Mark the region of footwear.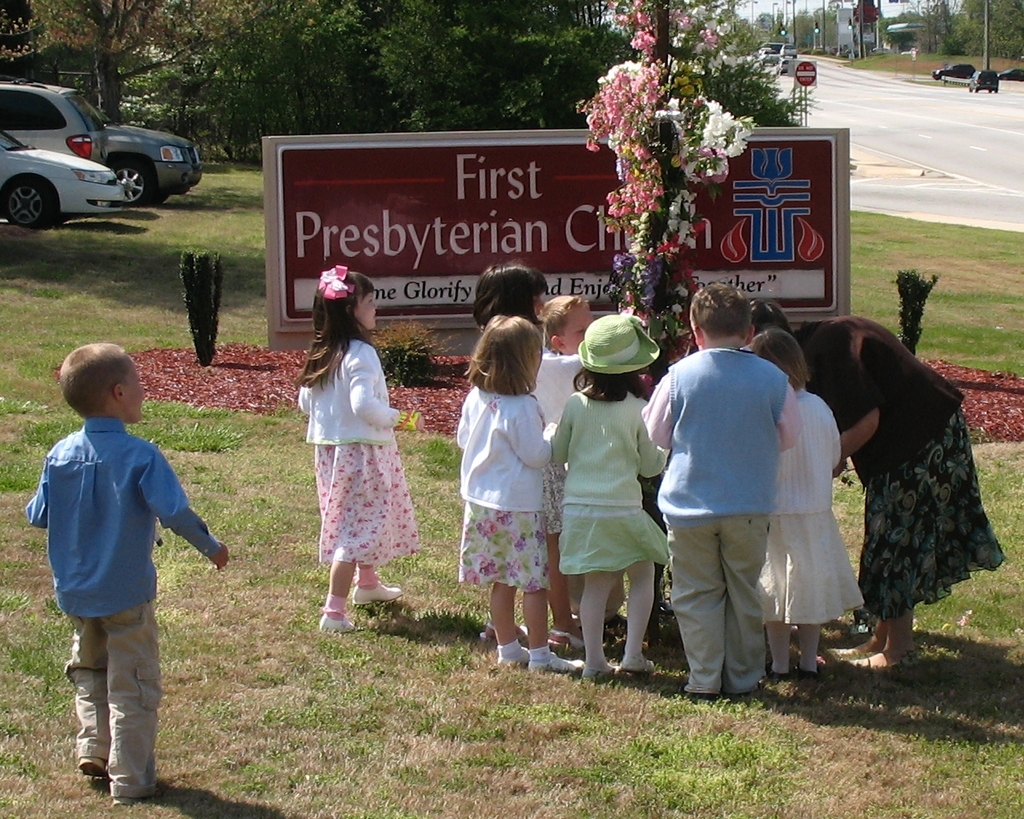
Region: bbox(73, 755, 111, 782).
